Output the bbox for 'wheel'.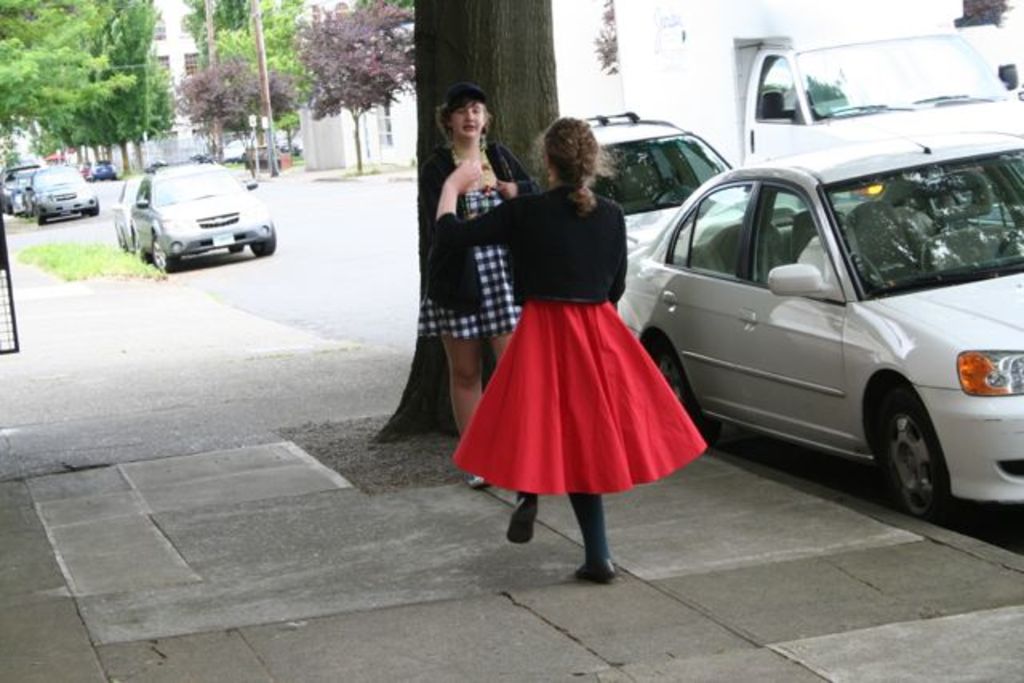
select_region(883, 381, 949, 520).
